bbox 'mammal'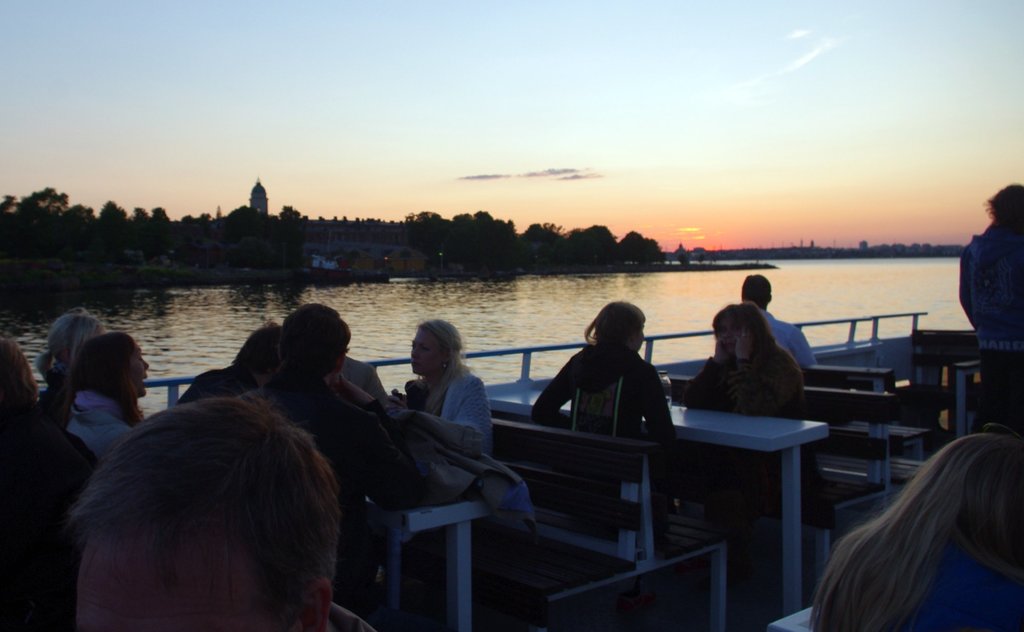
<box>397,317,494,466</box>
